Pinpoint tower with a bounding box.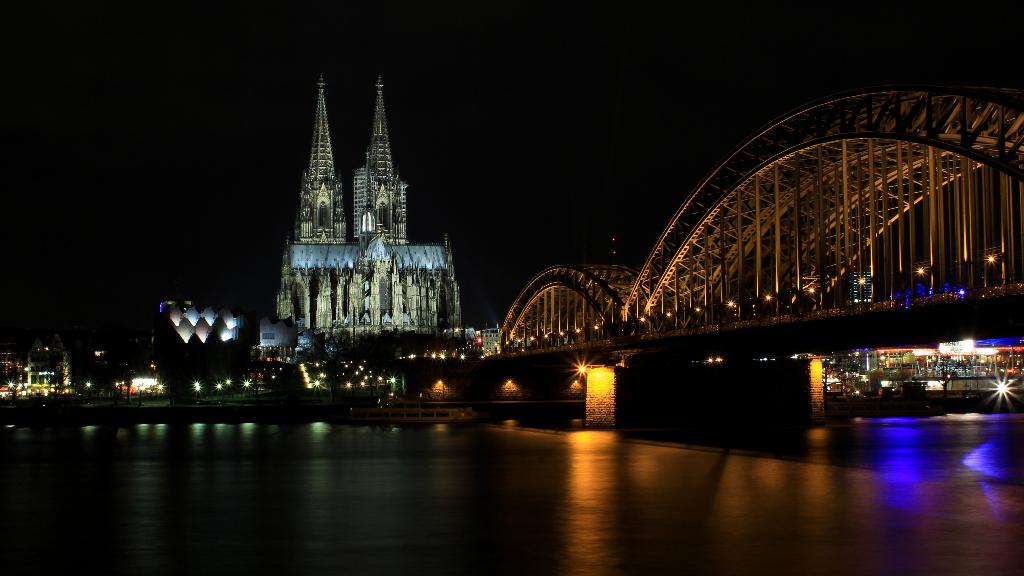
(348, 78, 458, 324).
